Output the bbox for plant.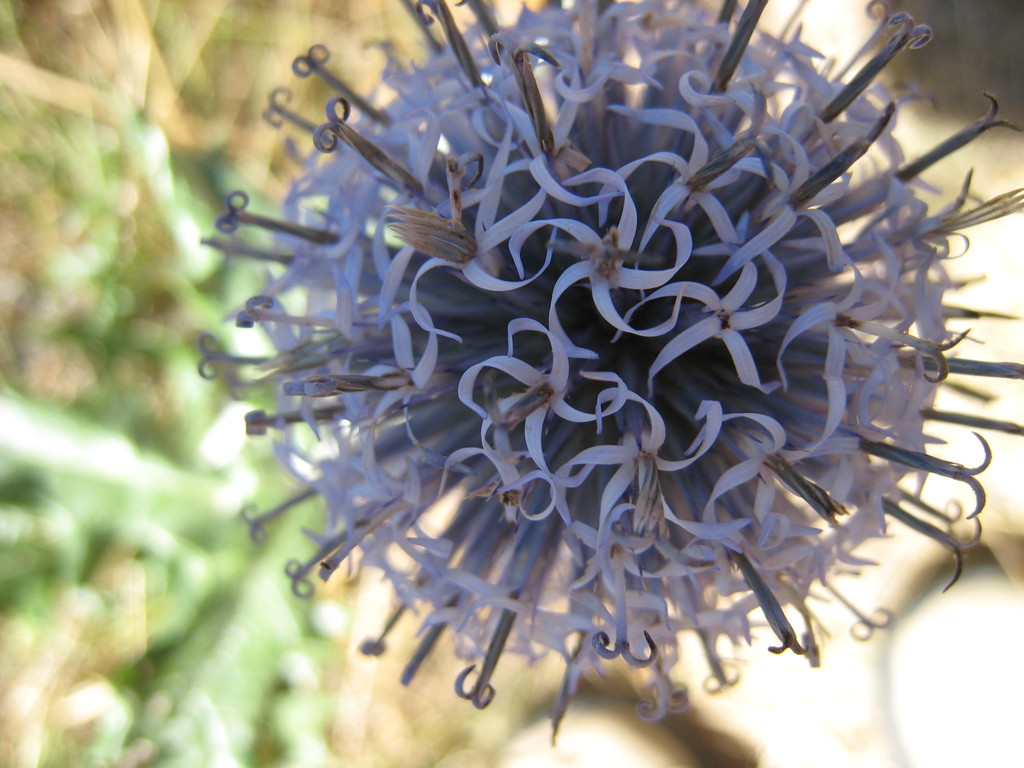
125,0,1023,746.
